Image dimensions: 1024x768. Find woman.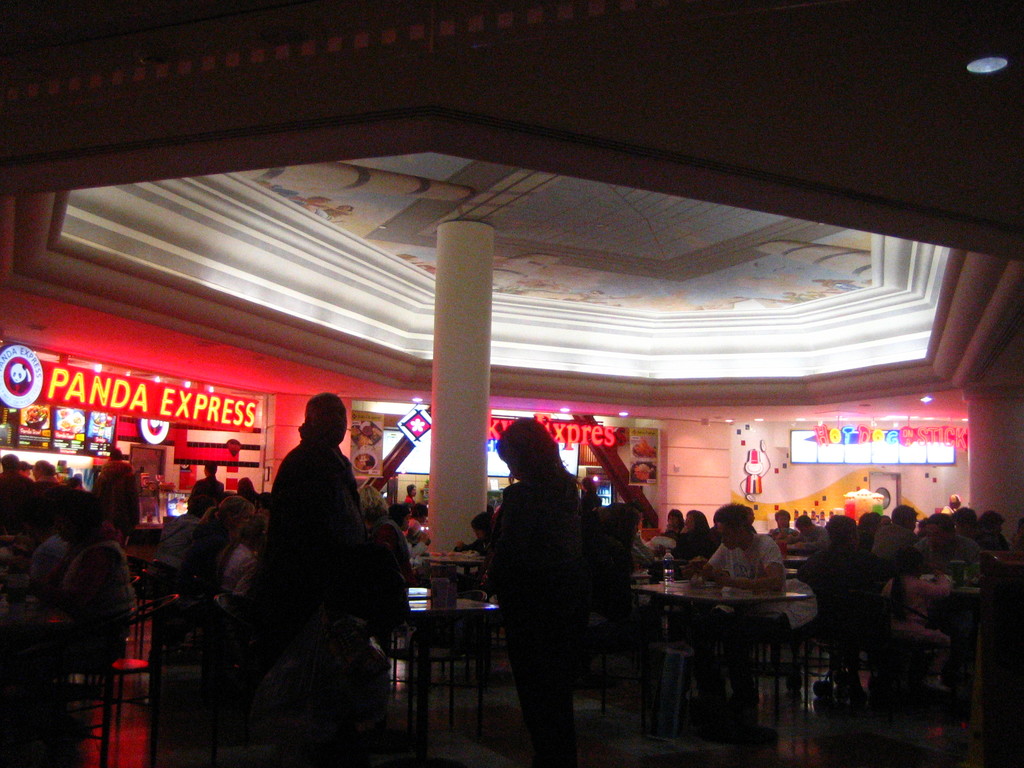
182:491:257:585.
